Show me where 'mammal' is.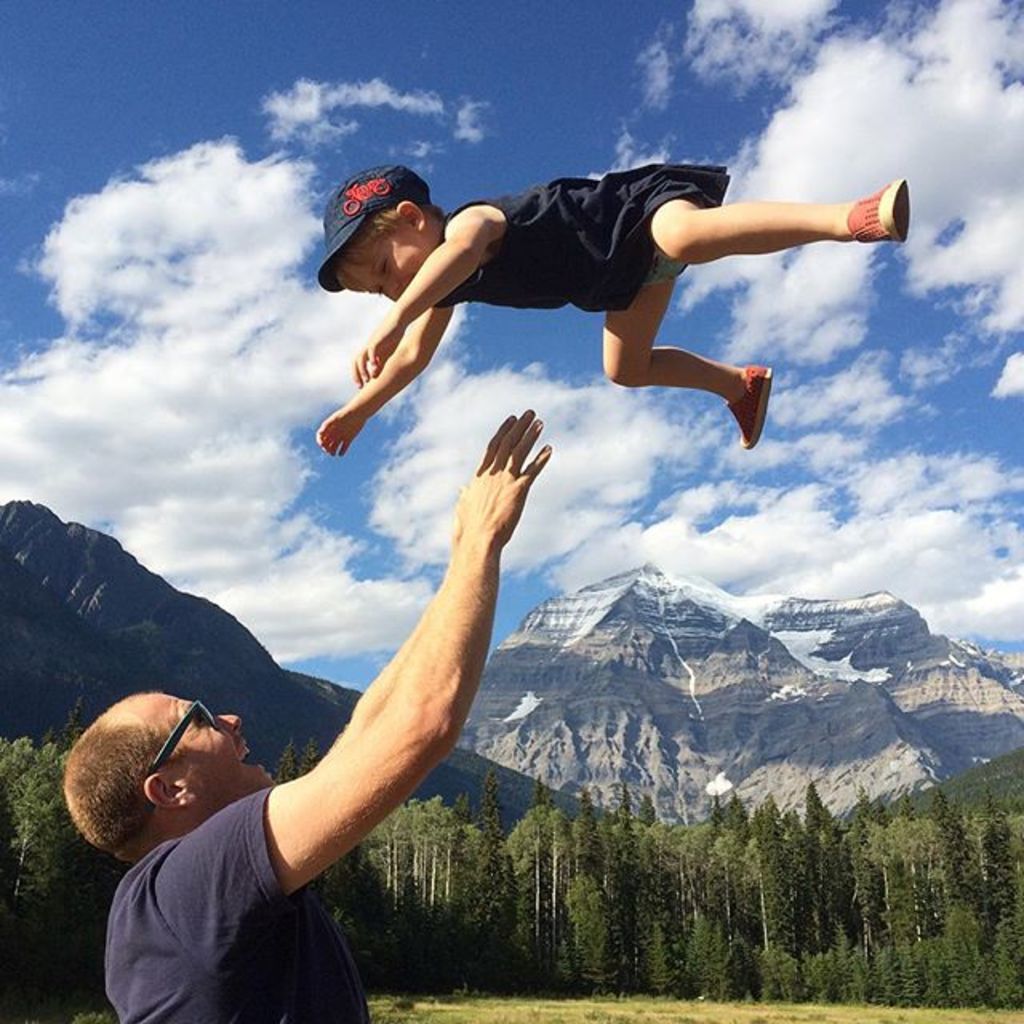
'mammal' is at (66,410,550,1022).
